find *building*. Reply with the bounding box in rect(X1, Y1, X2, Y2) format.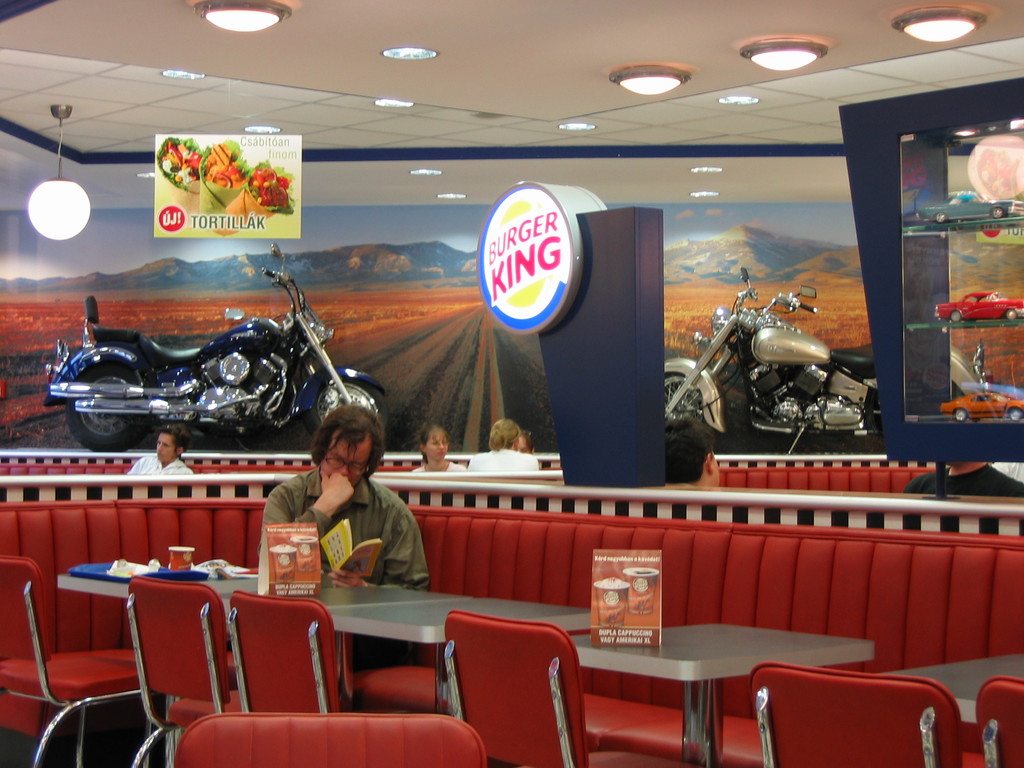
rect(0, 0, 1023, 767).
